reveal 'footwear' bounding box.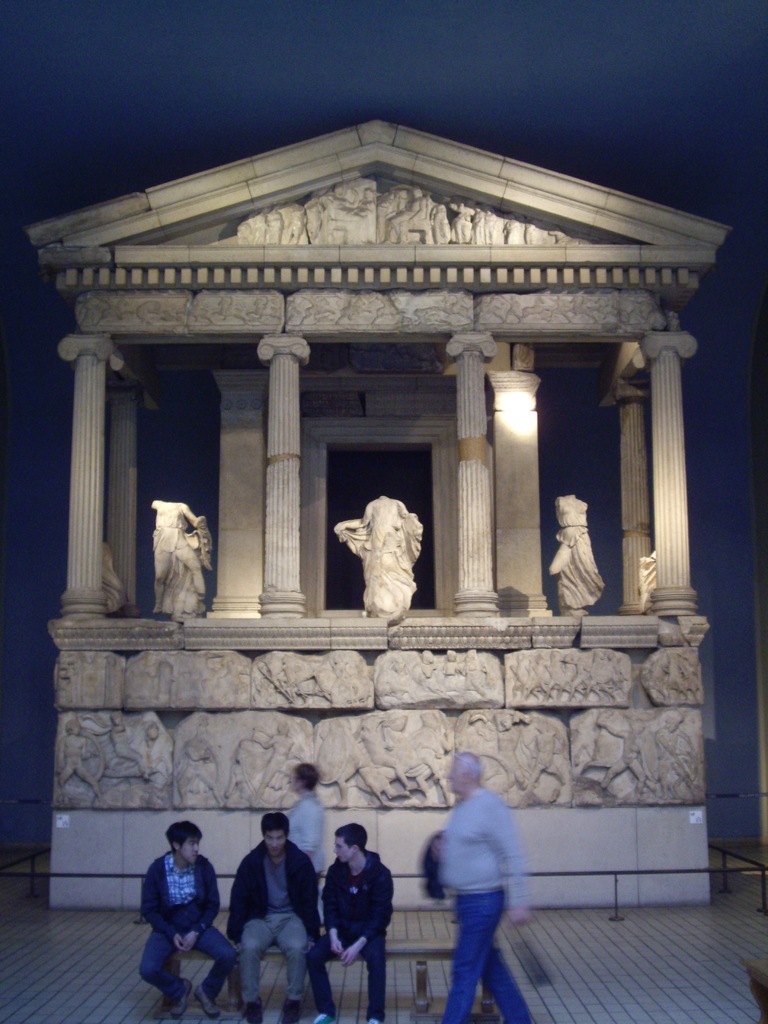
Revealed: bbox=(278, 1000, 300, 1023).
